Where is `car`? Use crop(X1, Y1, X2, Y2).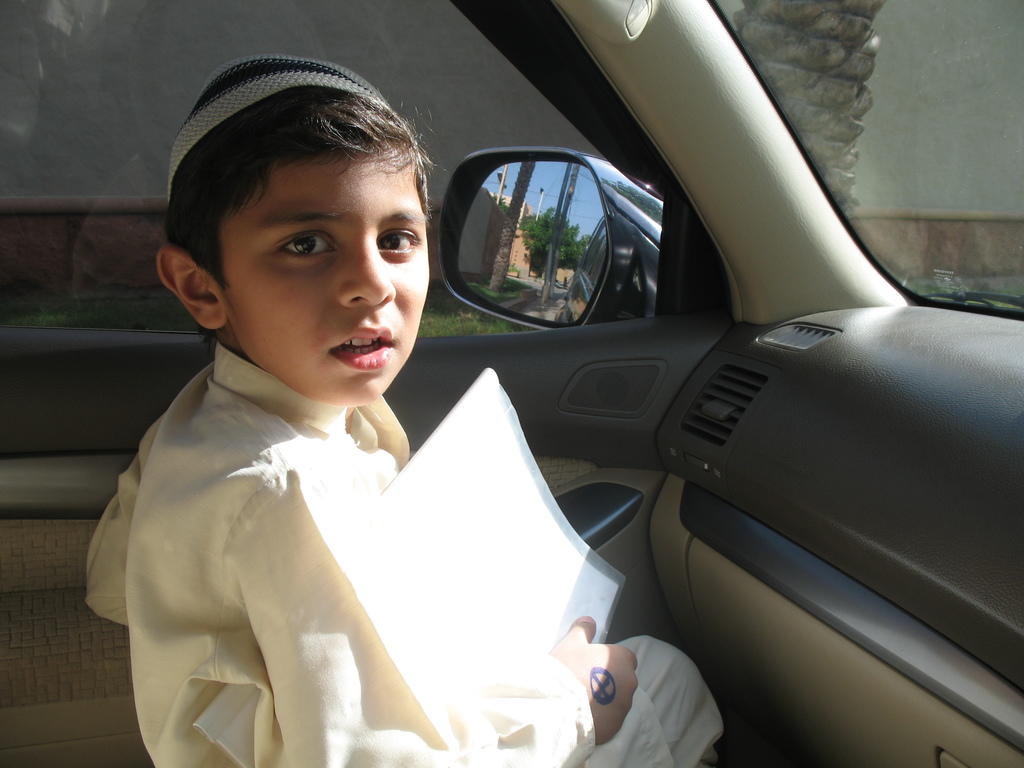
crop(0, 0, 1023, 767).
